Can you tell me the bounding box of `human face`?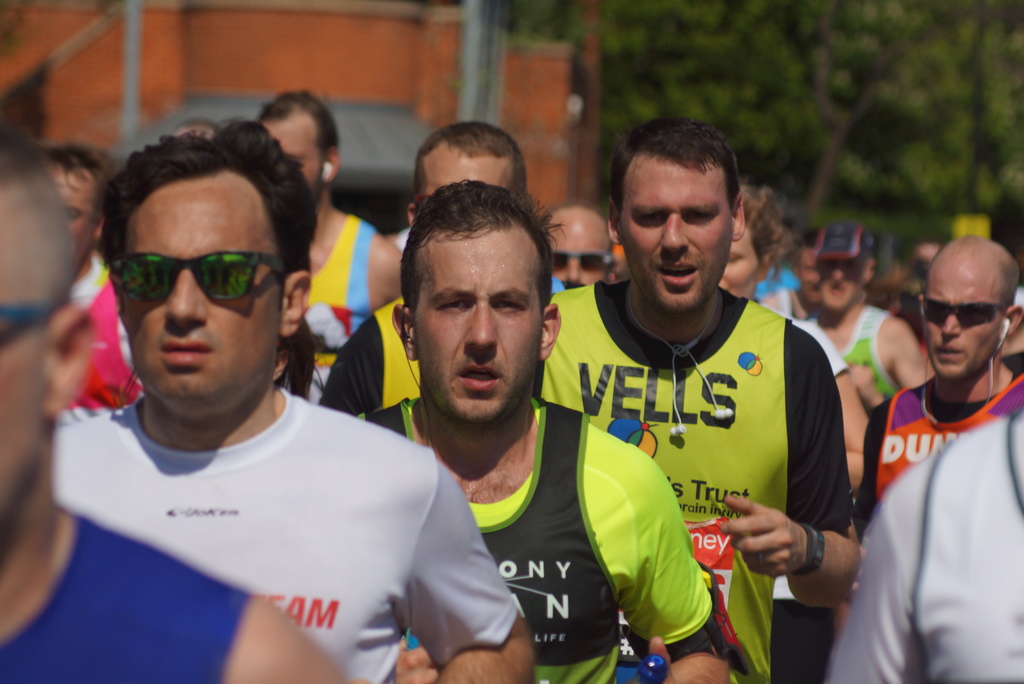
623,153,731,305.
